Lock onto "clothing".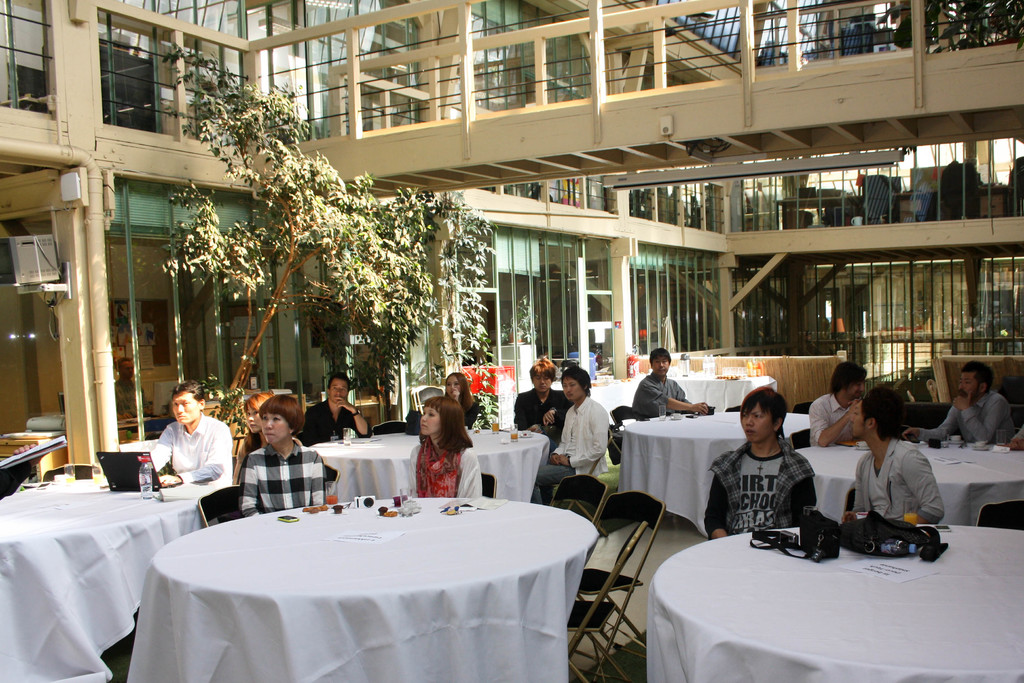
Locked: l=424, t=438, r=459, b=514.
